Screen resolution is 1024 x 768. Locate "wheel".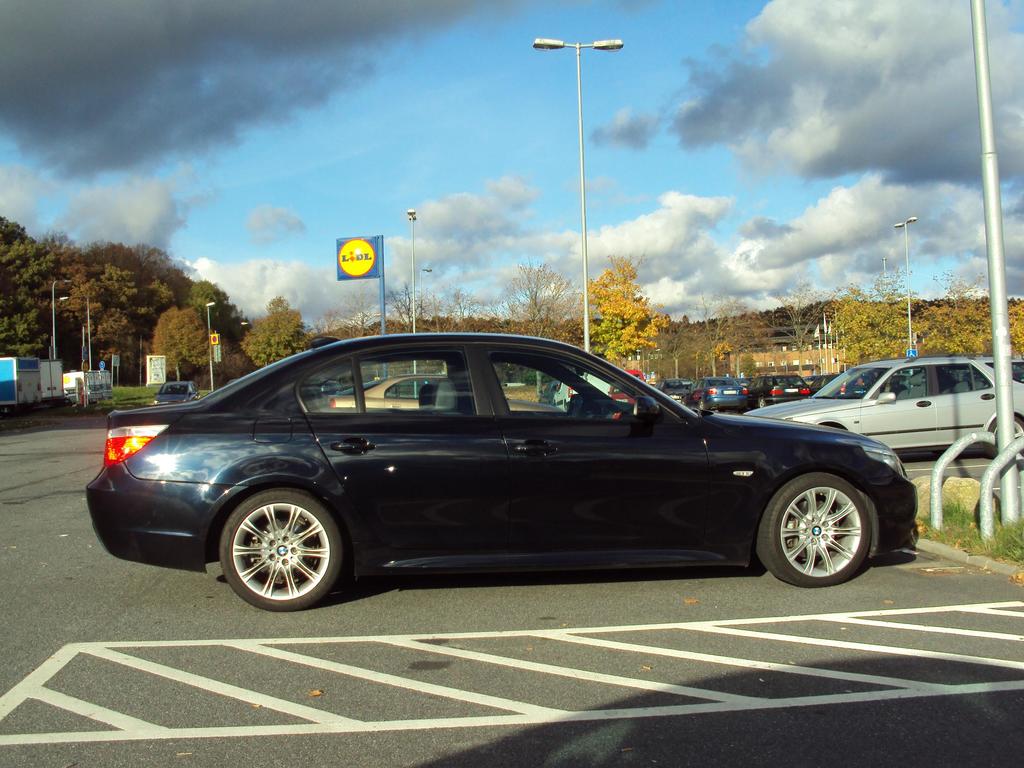
l=989, t=414, r=1023, b=431.
